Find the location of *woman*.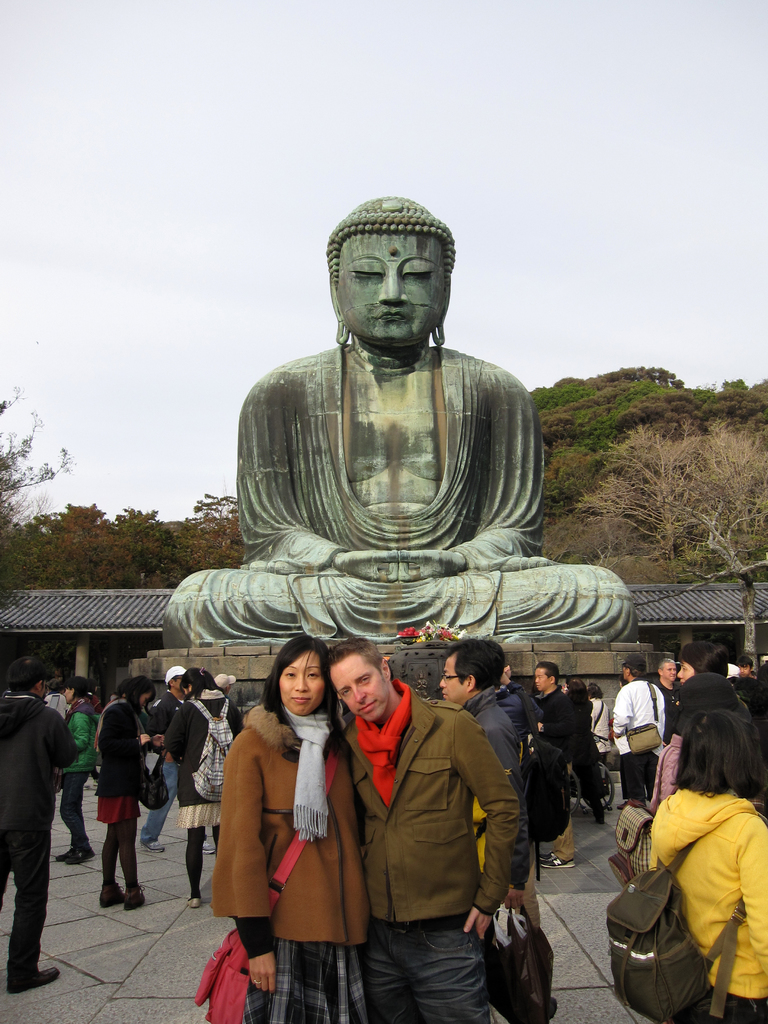
Location: box(644, 678, 749, 816).
